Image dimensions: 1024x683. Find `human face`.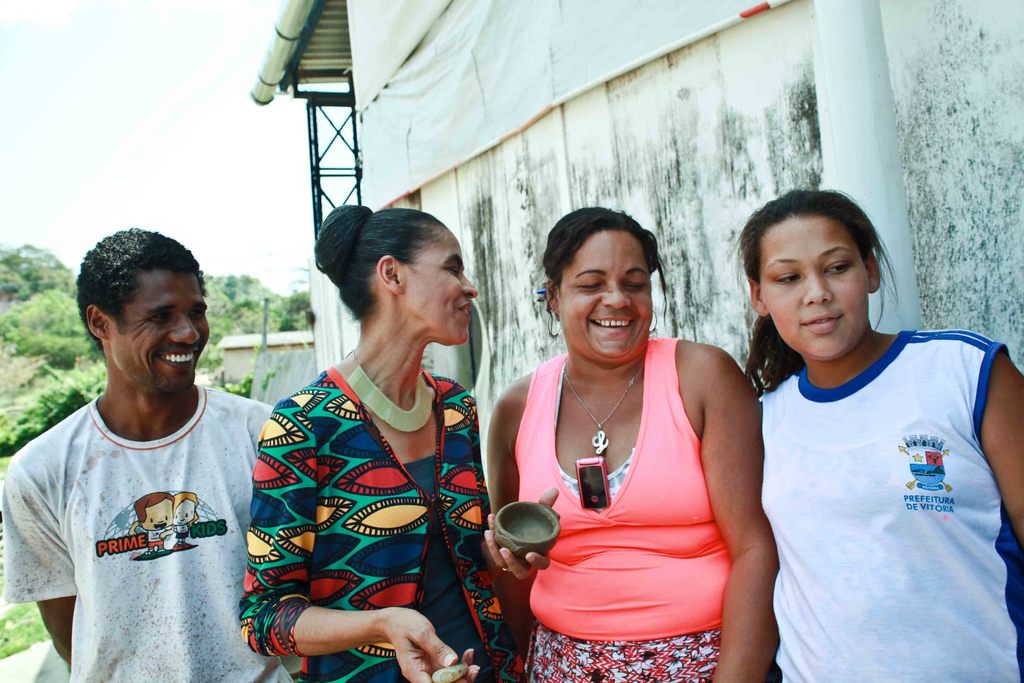
108,267,215,392.
